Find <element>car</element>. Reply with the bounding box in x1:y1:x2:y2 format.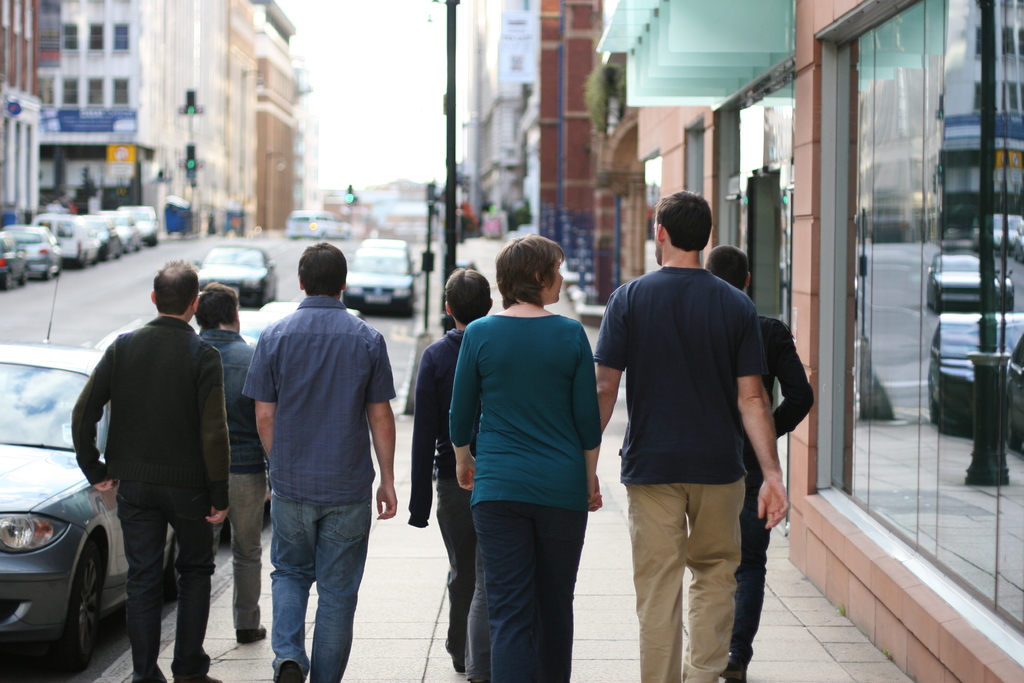
1008:343:1023:454.
